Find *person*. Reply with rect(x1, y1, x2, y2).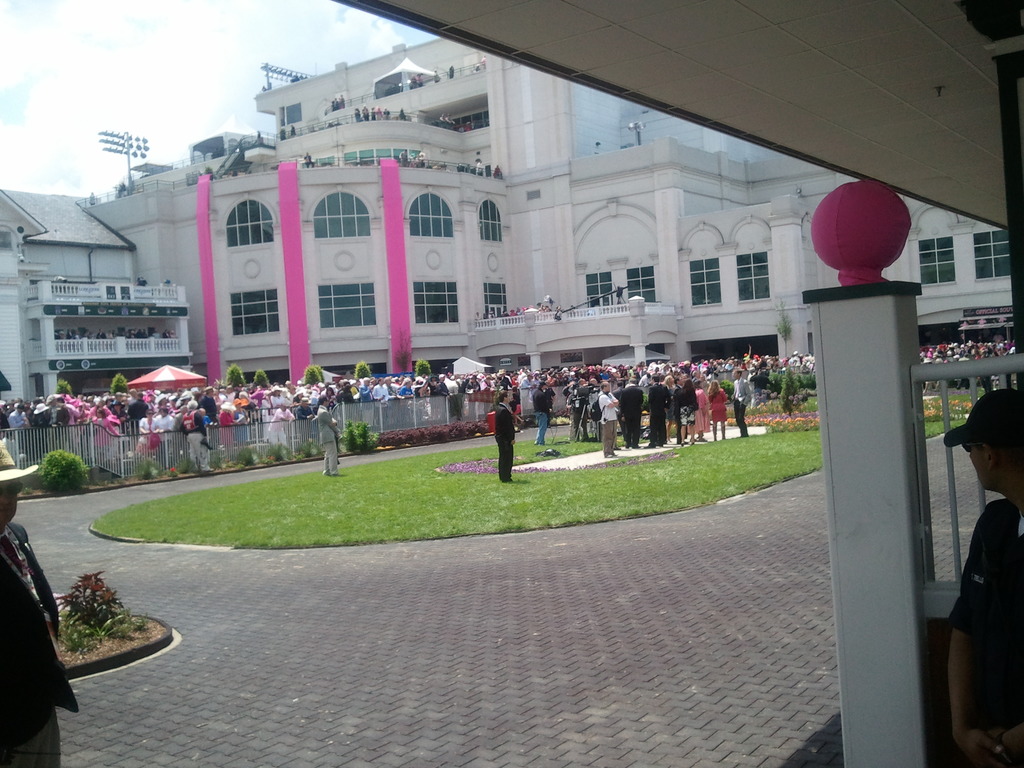
rect(691, 380, 712, 436).
